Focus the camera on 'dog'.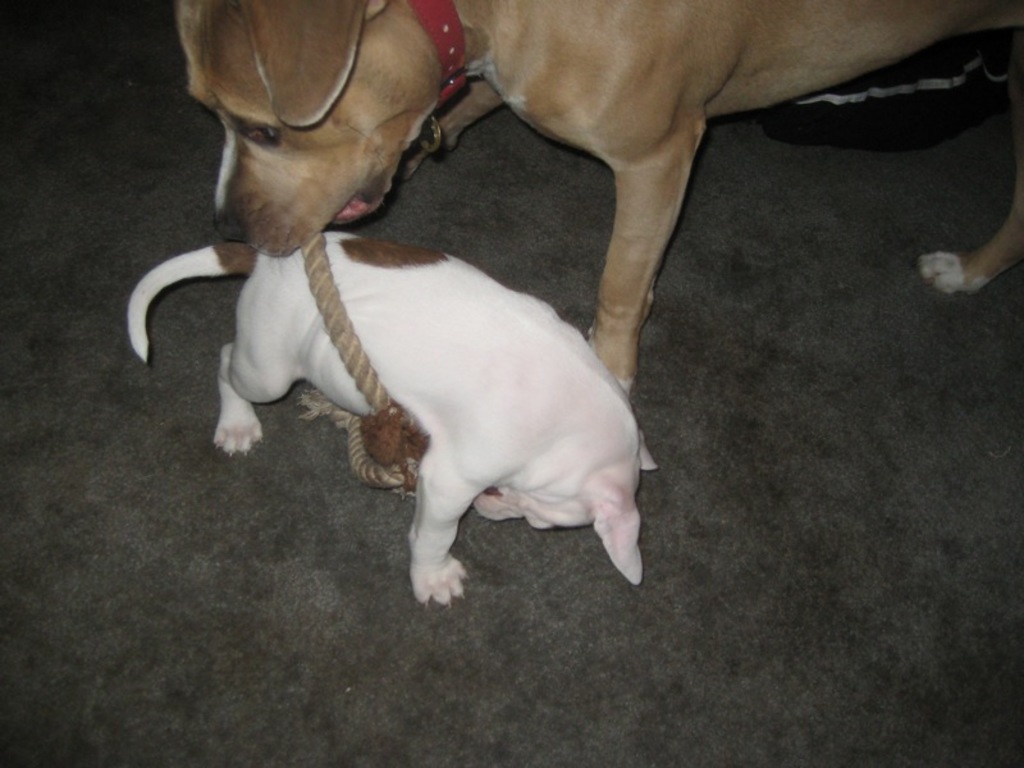
Focus region: pyautogui.locateOnScreen(175, 0, 1023, 403).
